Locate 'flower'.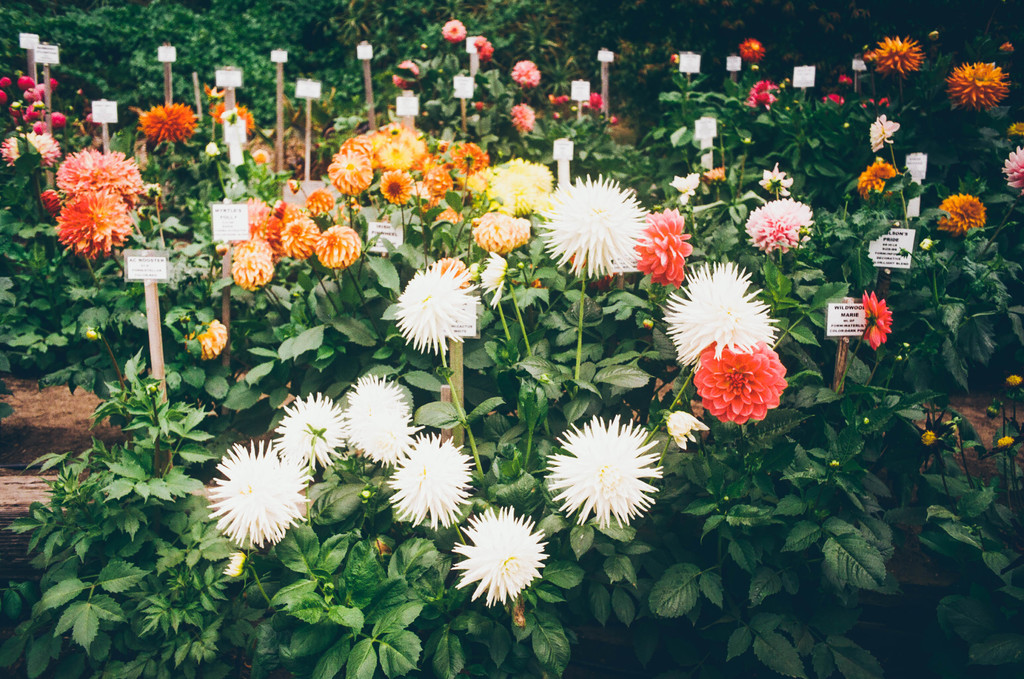
Bounding box: x1=512 y1=56 x2=540 y2=85.
